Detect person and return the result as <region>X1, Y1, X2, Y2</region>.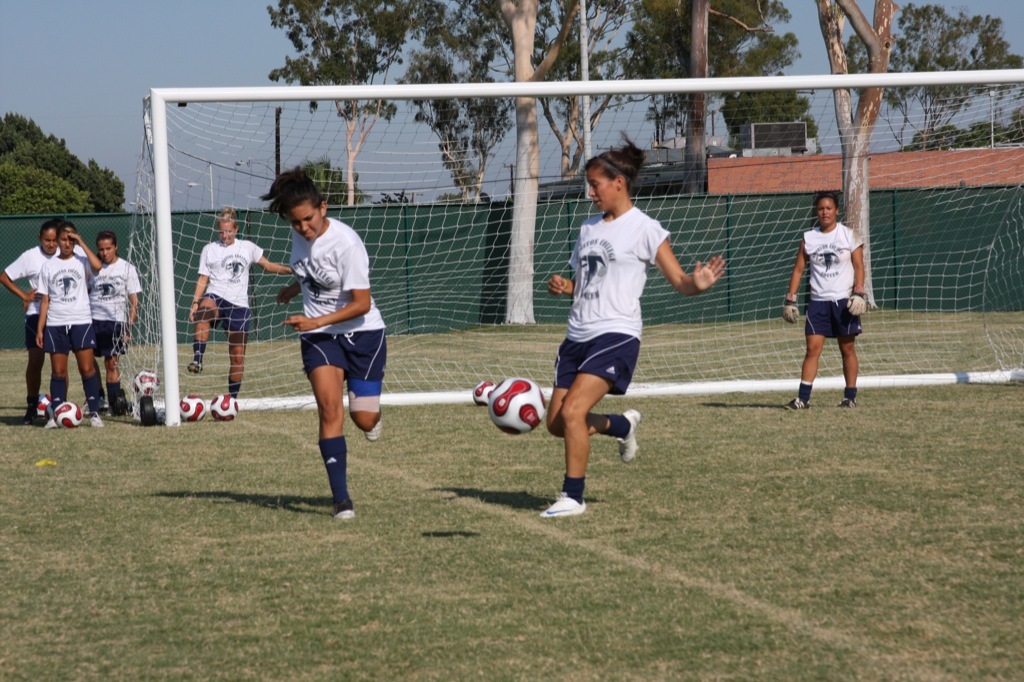
<region>251, 170, 386, 532</region>.
